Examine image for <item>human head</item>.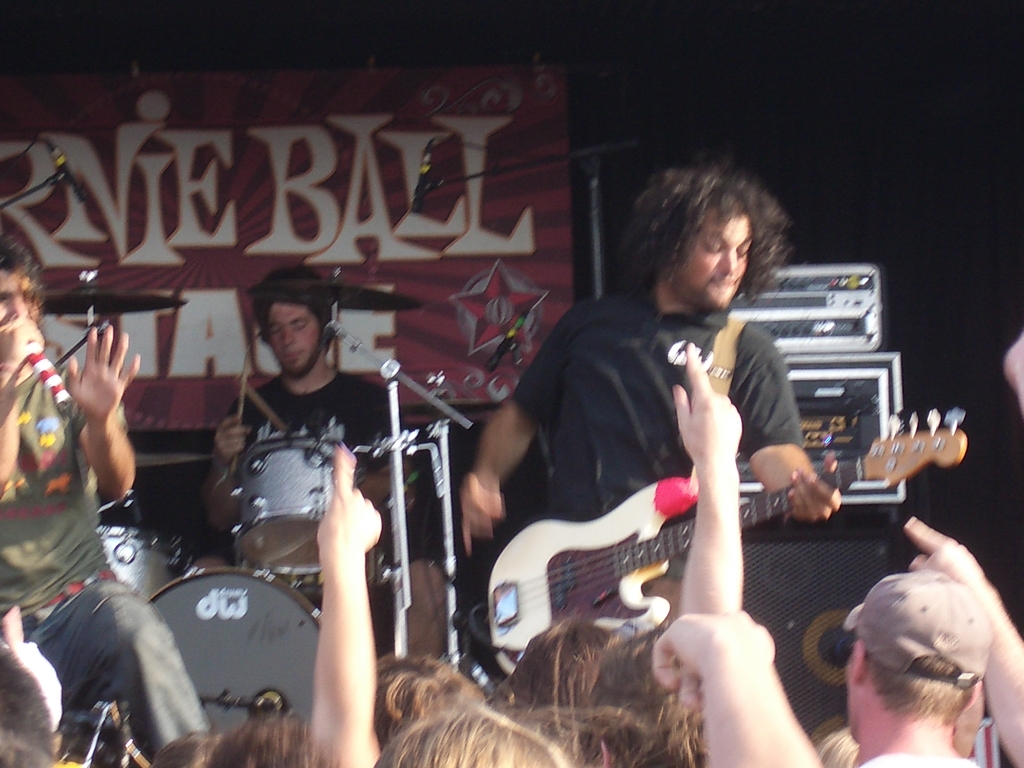
Examination result: region(252, 257, 335, 378).
